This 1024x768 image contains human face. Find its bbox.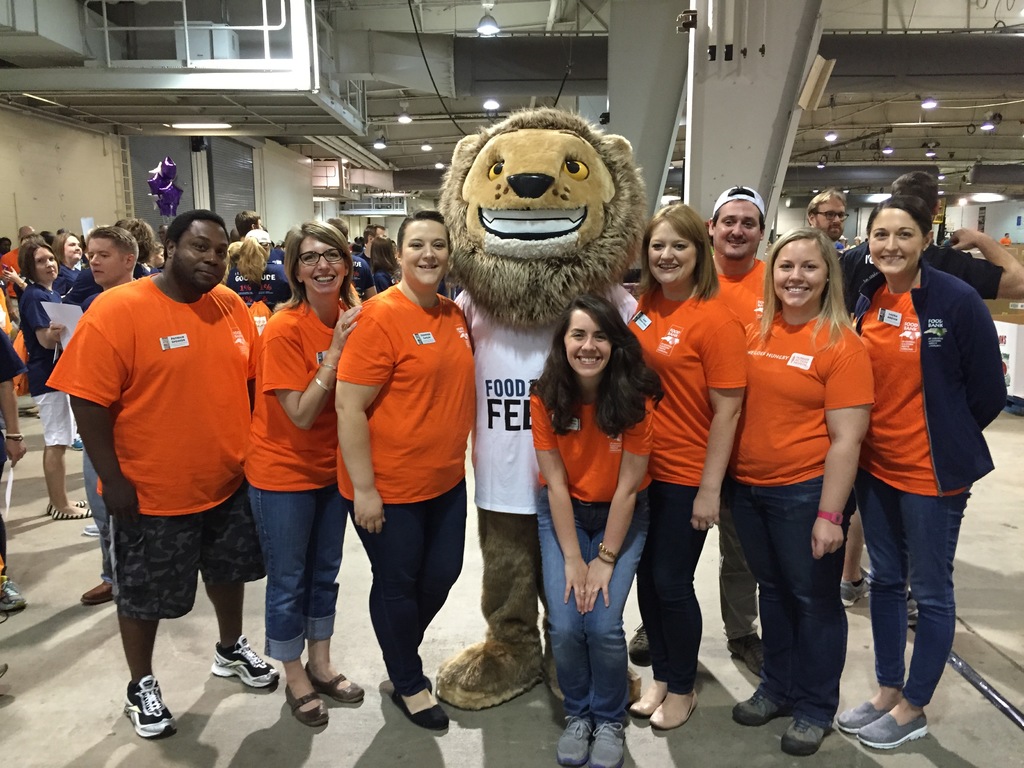
[left=868, top=208, right=920, bottom=275].
